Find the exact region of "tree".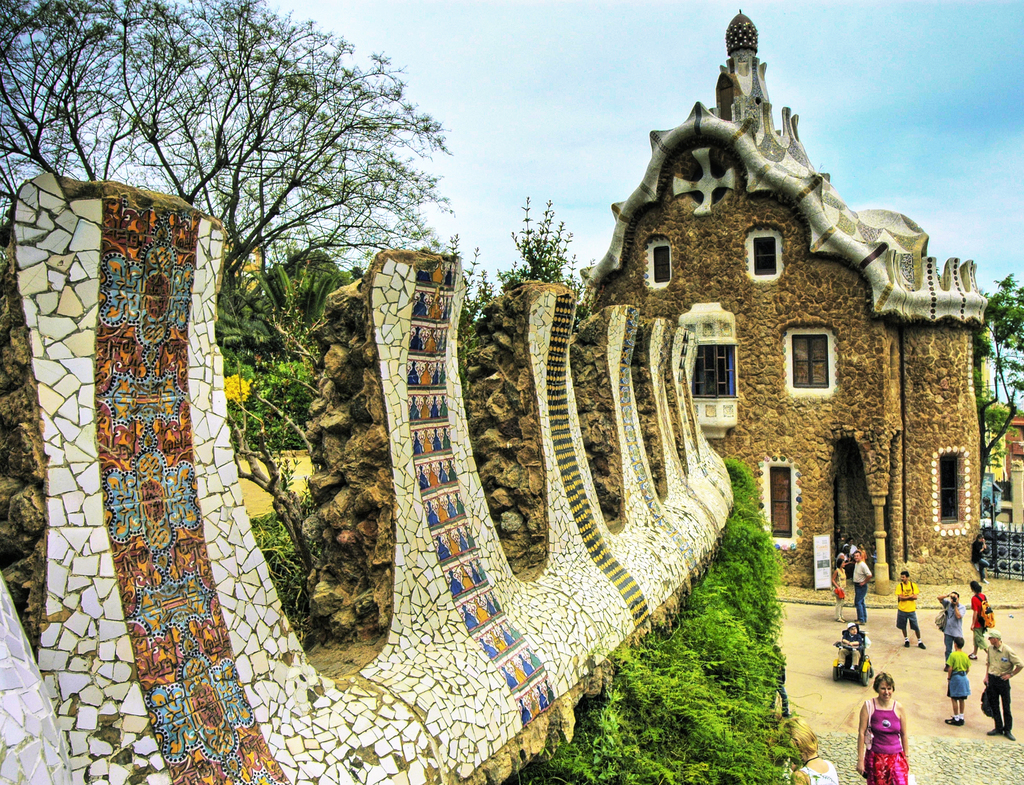
Exact region: 0, 0, 456, 636.
